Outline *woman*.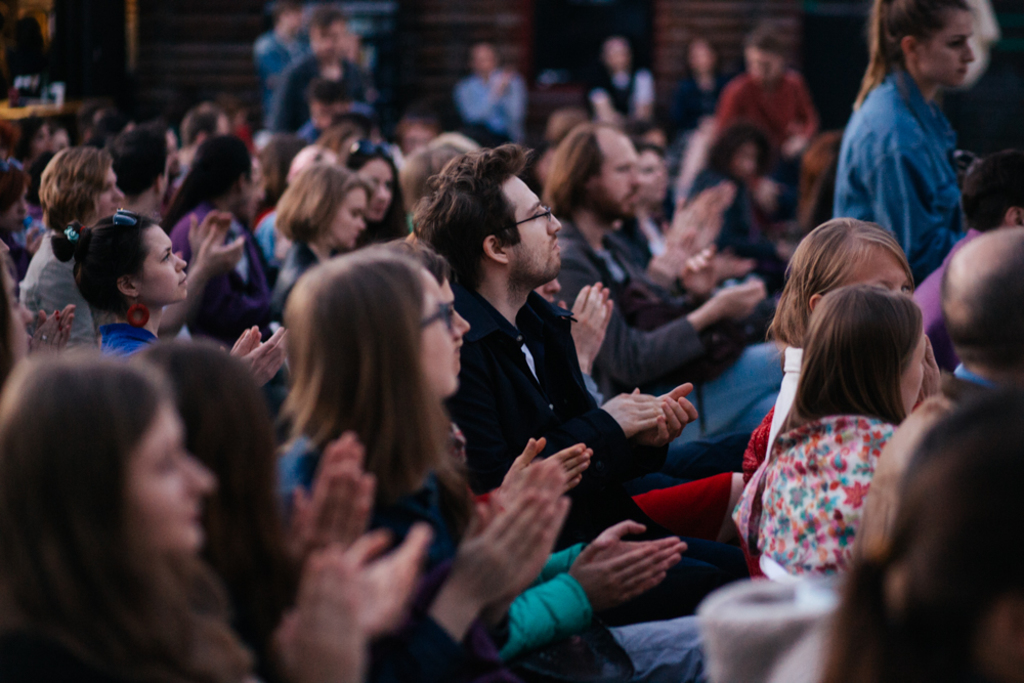
Outline: <region>54, 211, 294, 401</region>.
